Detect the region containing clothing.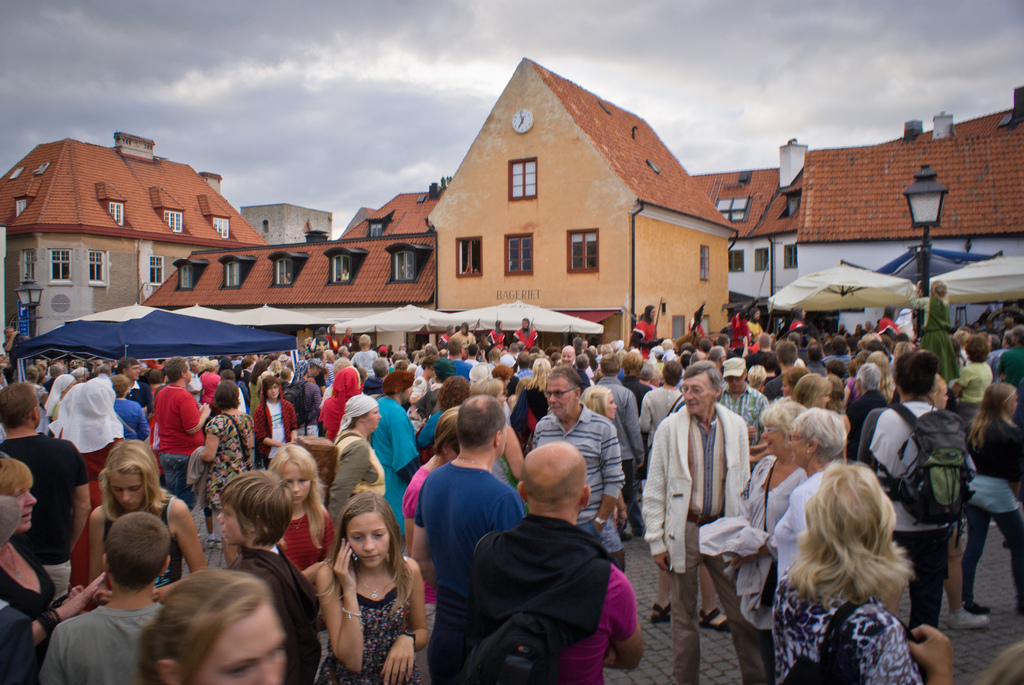
[left=451, top=331, right=473, bottom=345].
